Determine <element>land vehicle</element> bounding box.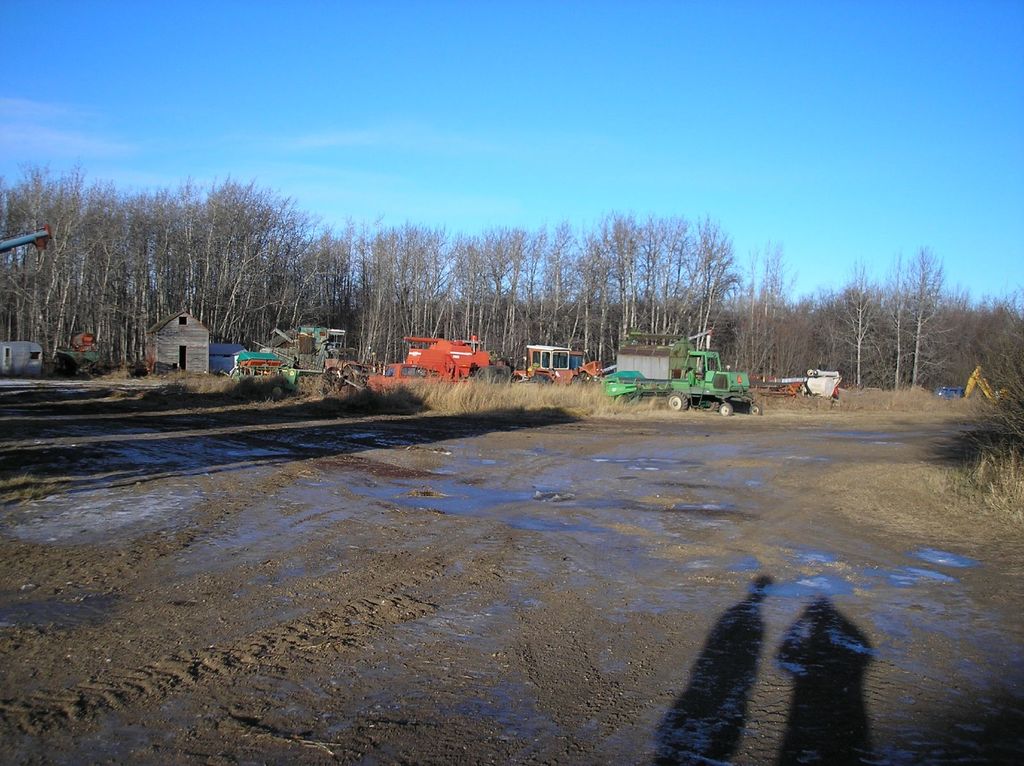
Determined: bbox(58, 337, 109, 379).
